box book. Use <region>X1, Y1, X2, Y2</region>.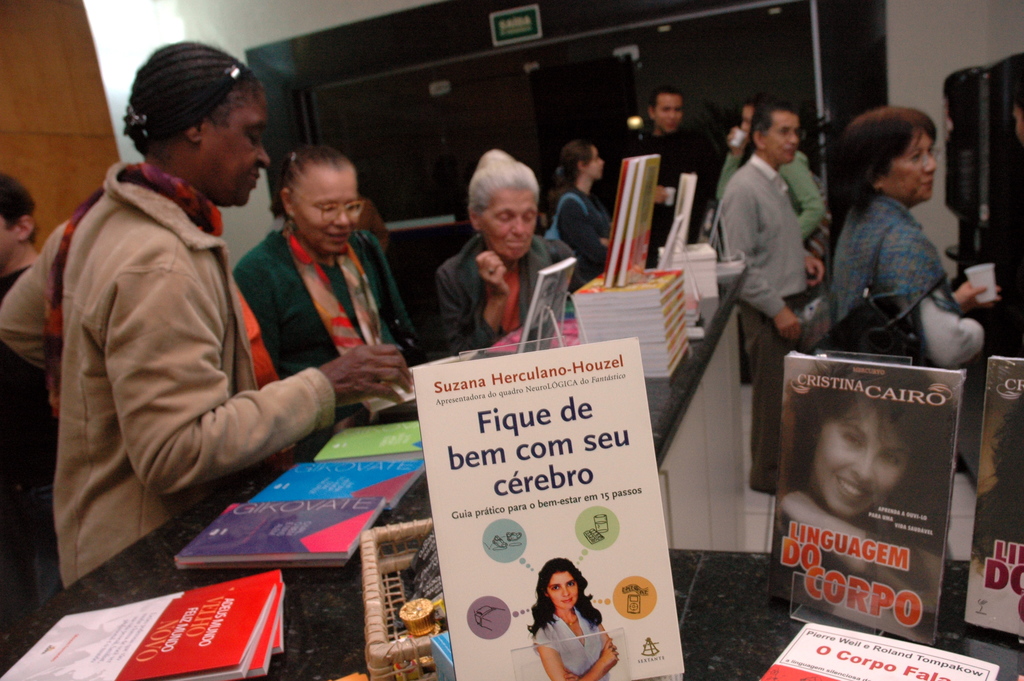
<region>412, 334, 687, 680</region>.
